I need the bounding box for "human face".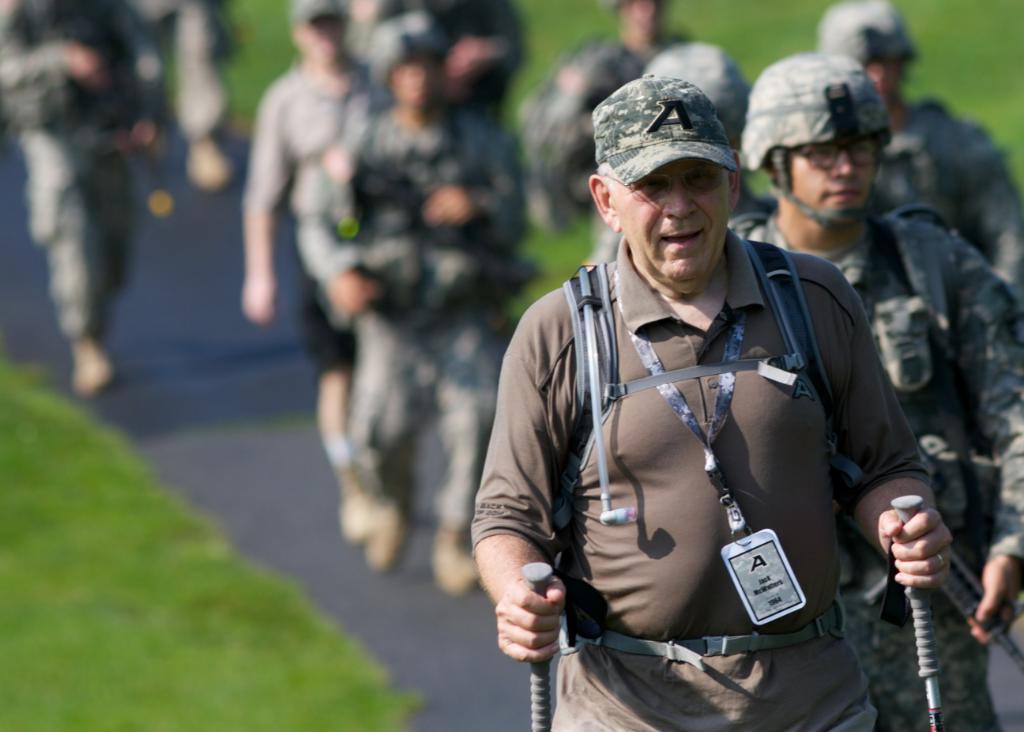
Here it is: [604, 160, 732, 289].
